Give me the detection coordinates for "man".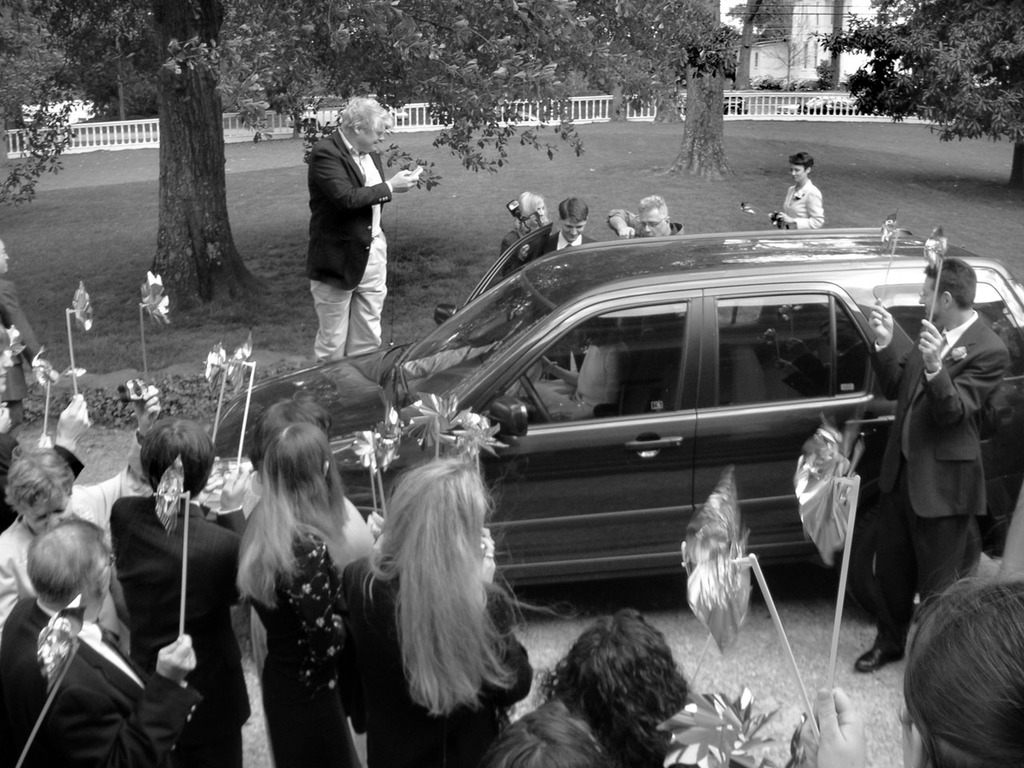
[x1=861, y1=255, x2=1009, y2=673].
